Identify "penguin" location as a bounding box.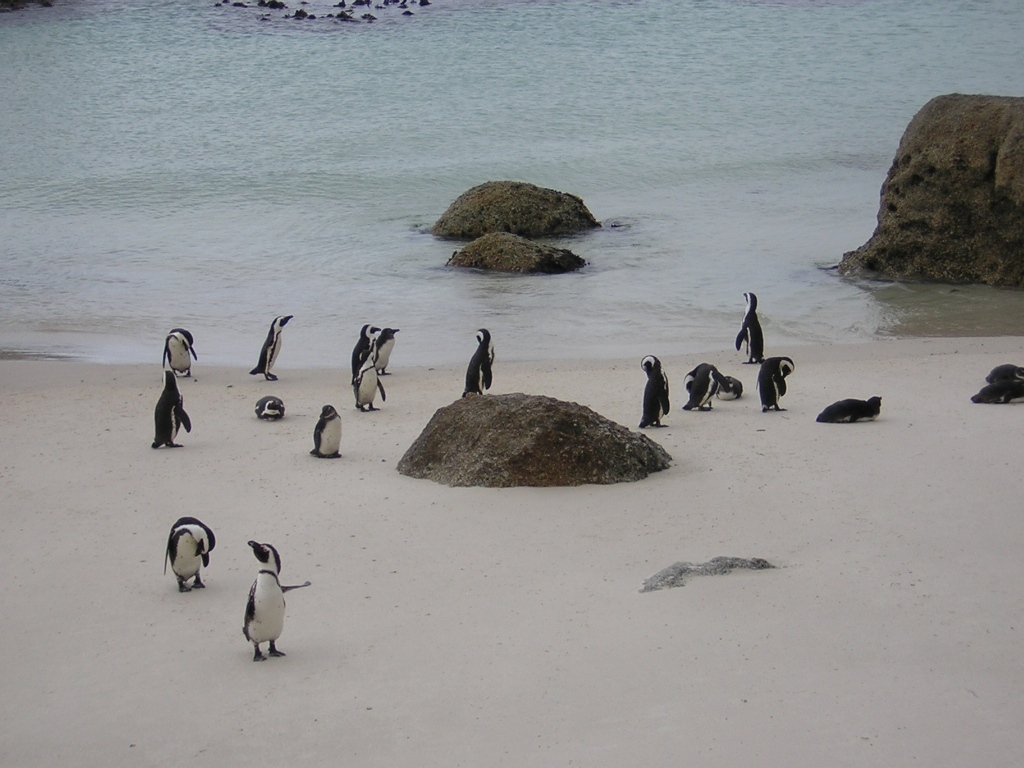
<bbox>255, 397, 282, 421</bbox>.
